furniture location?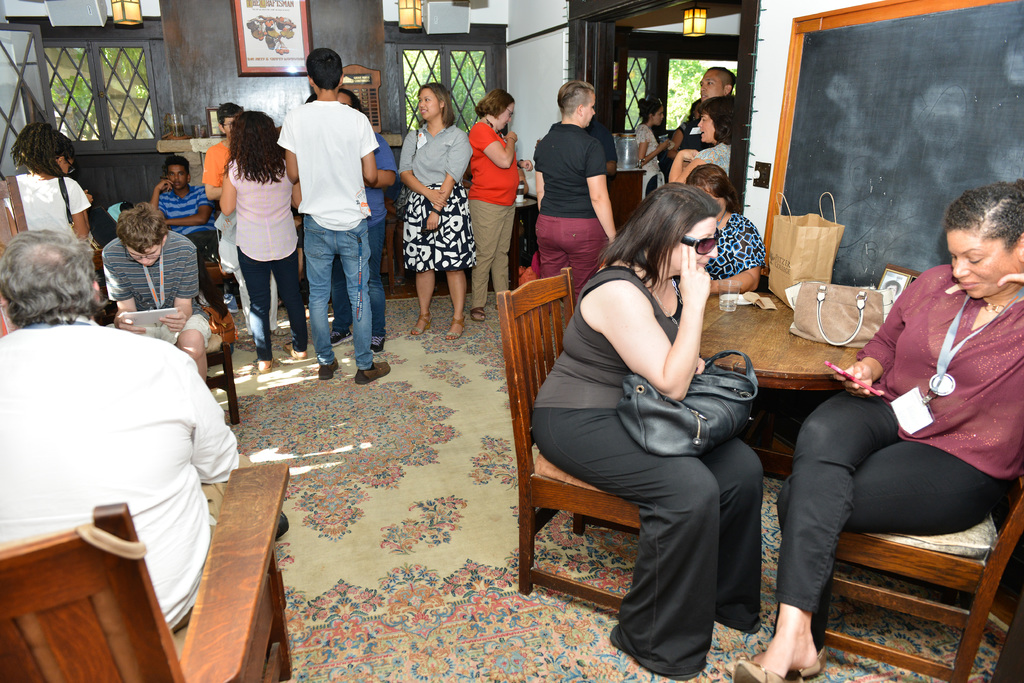
region(207, 342, 240, 424)
